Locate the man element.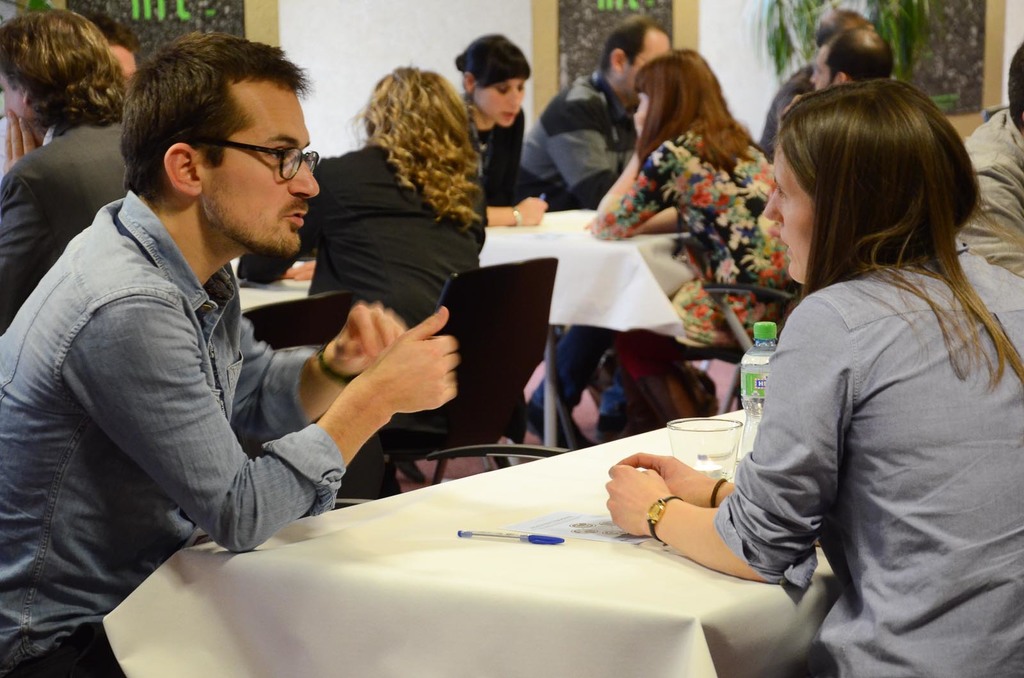
Element bbox: detection(28, 17, 471, 641).
